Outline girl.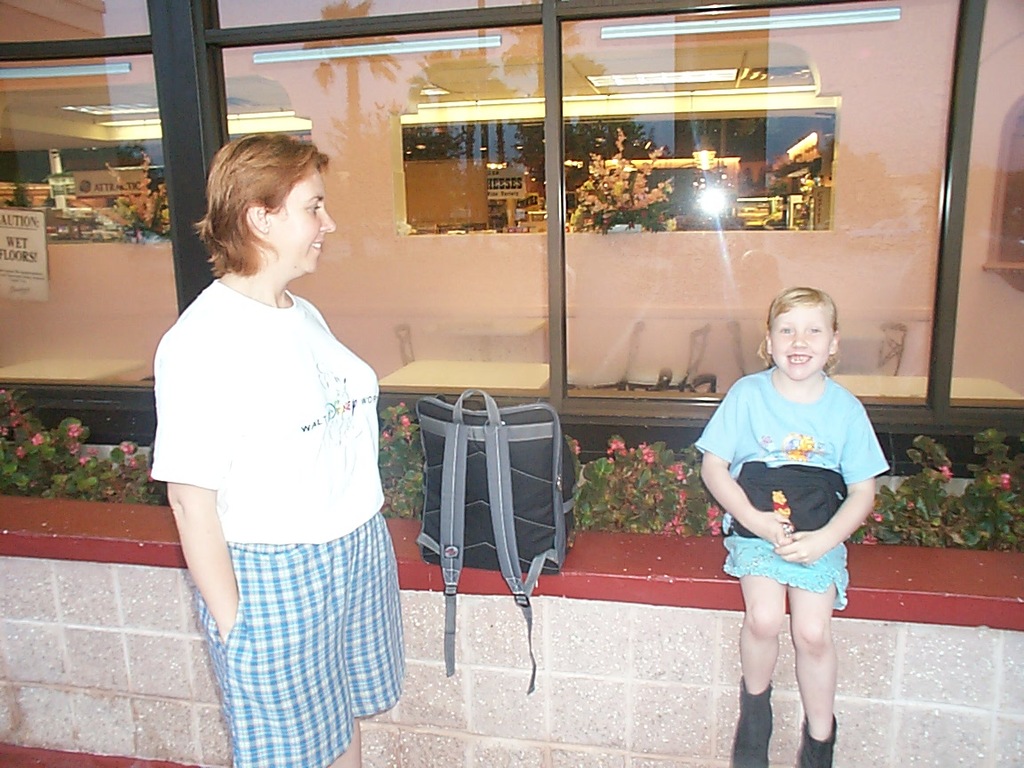
Outline: [691,282,888,767].
